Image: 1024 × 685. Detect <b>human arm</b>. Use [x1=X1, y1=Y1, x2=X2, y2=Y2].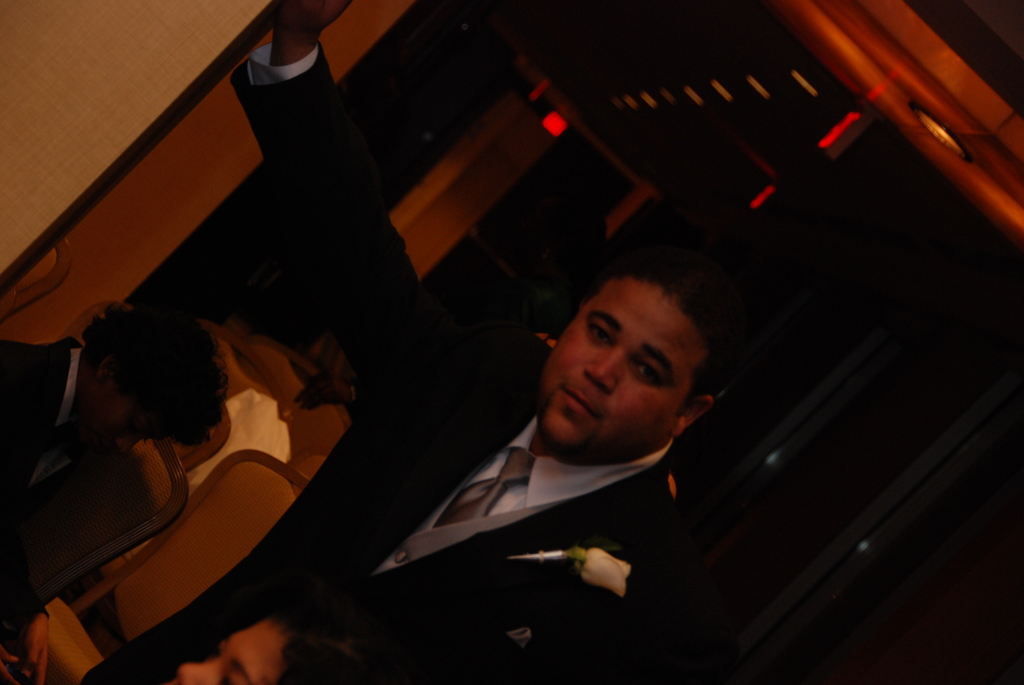
[x1=0, y1=317, x2=66, y2=457].
